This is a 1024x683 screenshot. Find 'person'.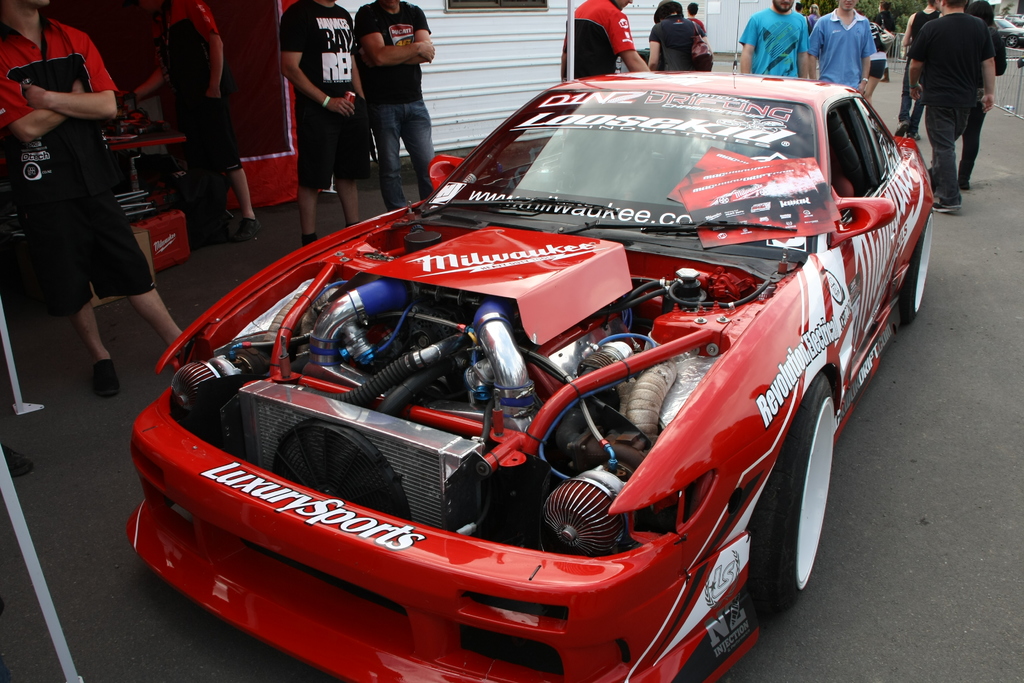
Bounding box: (808, 0, 879, 96).
